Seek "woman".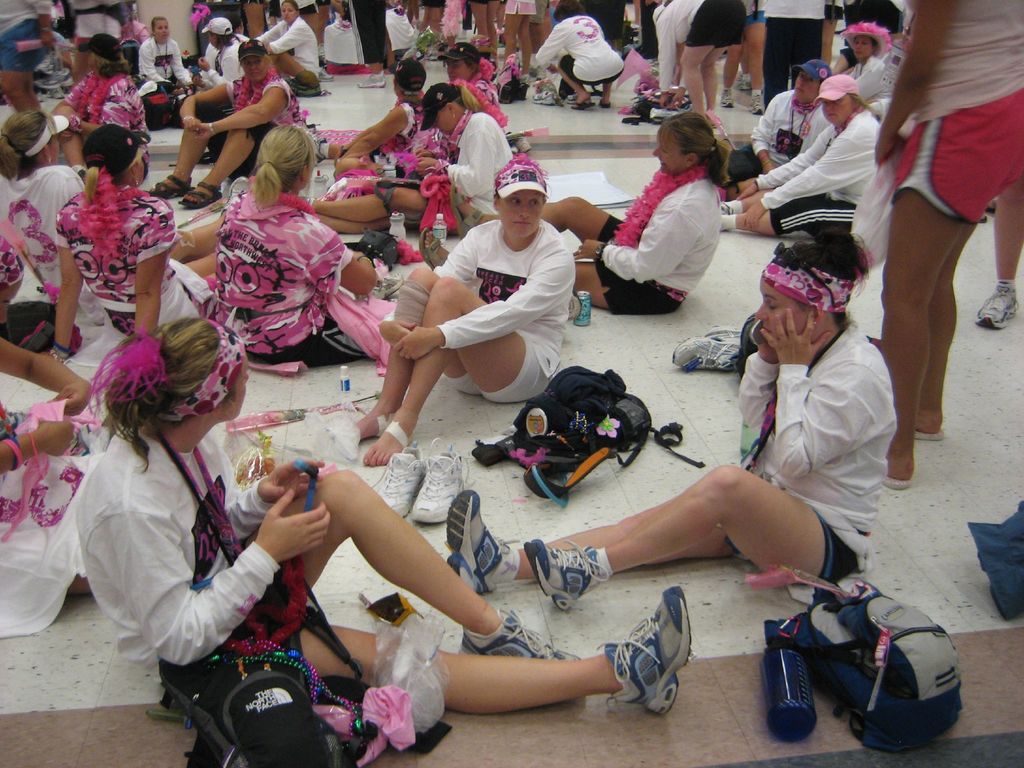
839/25/899/108.
